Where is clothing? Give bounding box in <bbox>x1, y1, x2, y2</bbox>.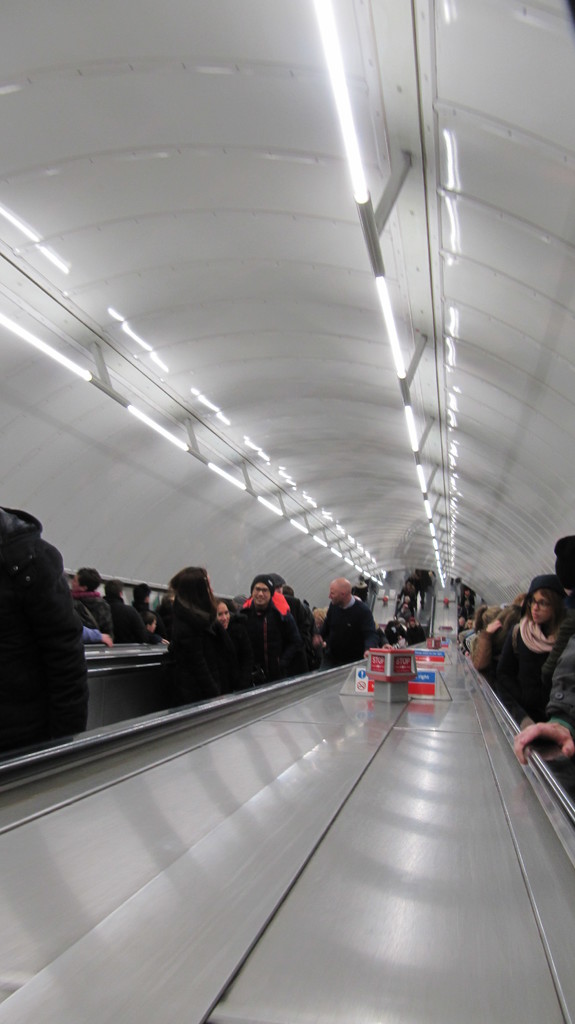
<bbox>231, 588, 304, 690</bbox>.
